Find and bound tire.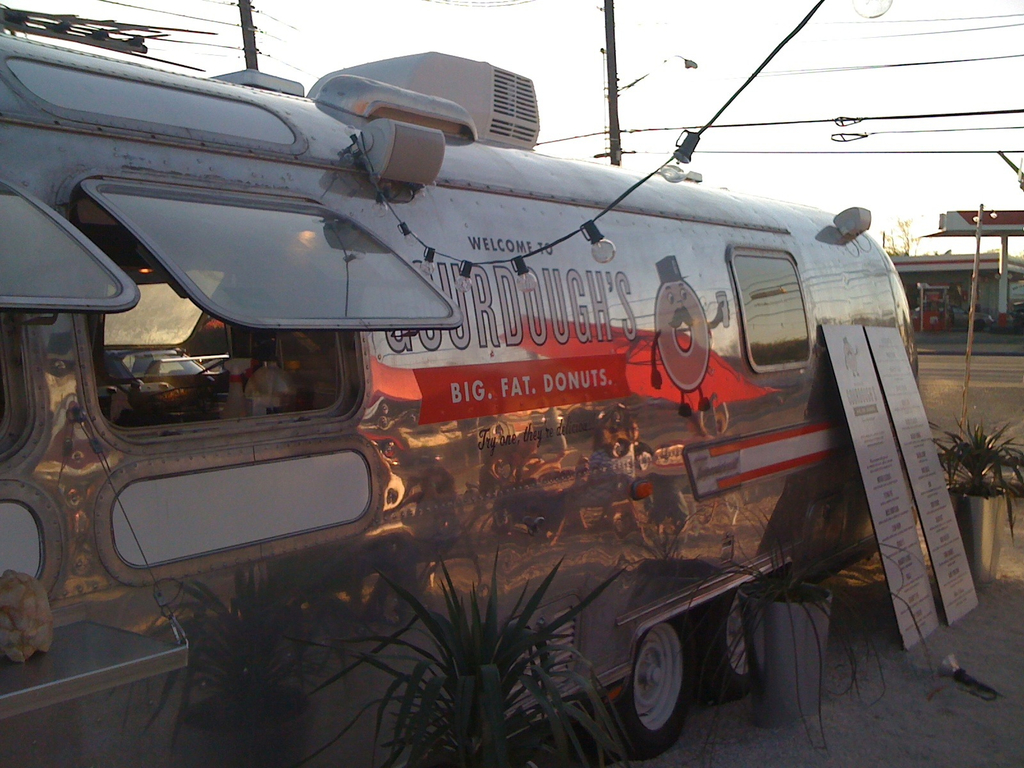
Bound: bbox=[610, 616, 696, 760].
